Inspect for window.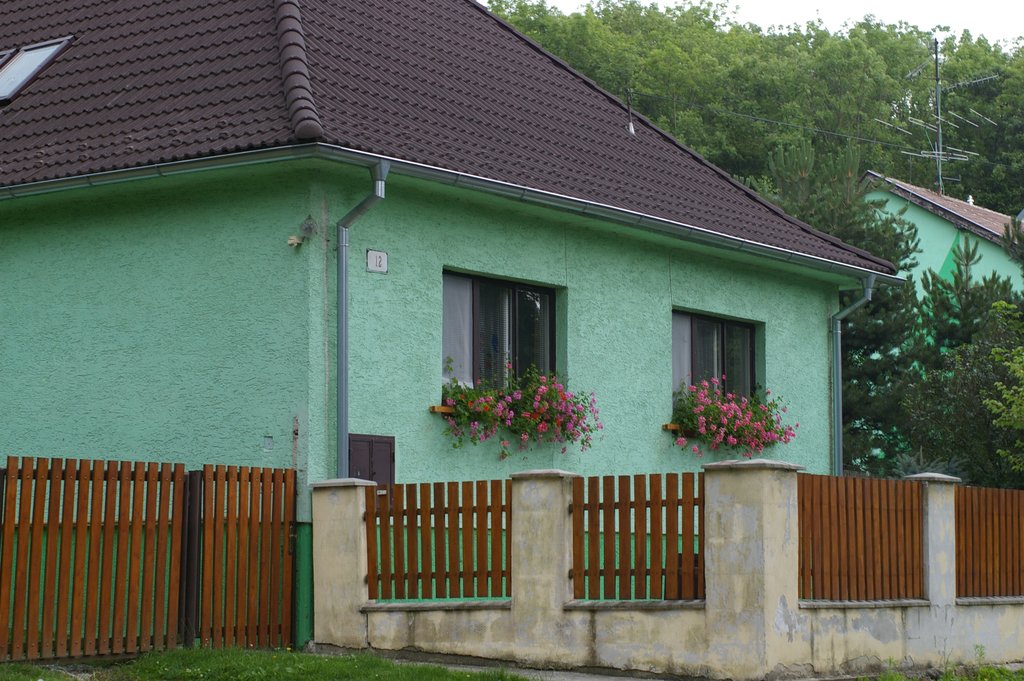
Inspection: 461:251:571:400.
